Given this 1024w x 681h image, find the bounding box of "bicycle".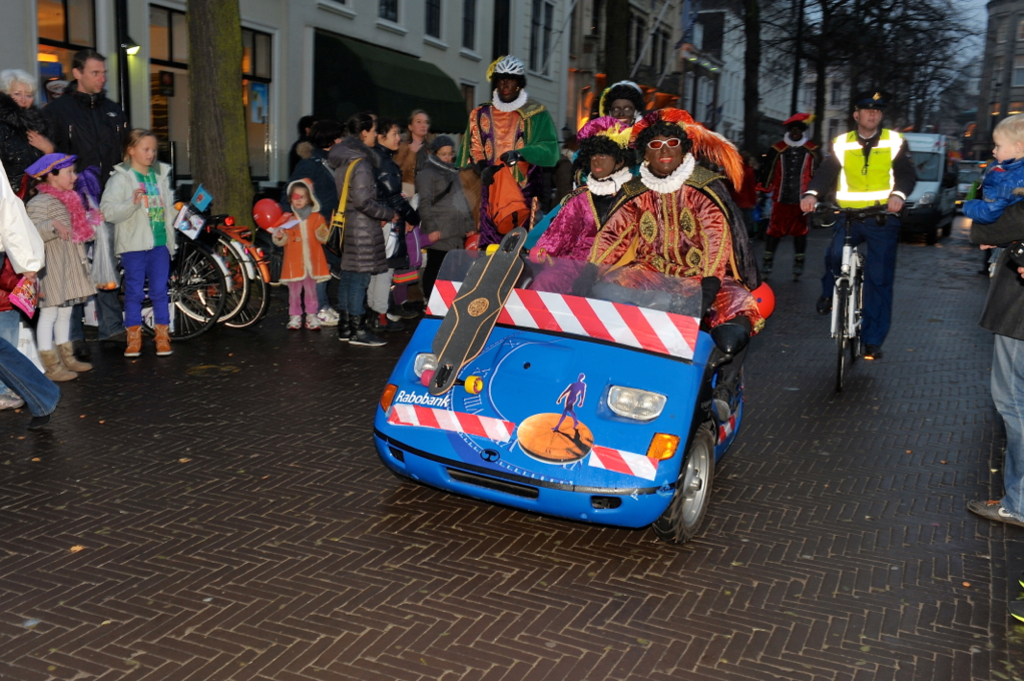
BBox(824, 205, 907, 398).
